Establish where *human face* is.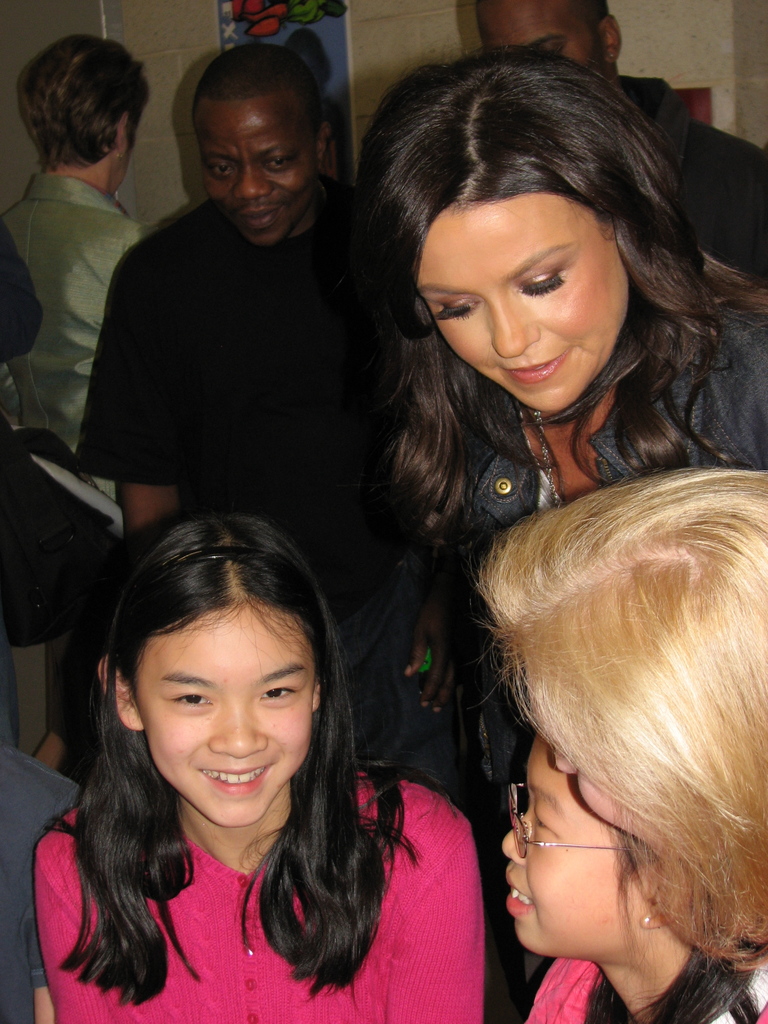
Established at (left=188, top=99, right=317, bottom=244).
